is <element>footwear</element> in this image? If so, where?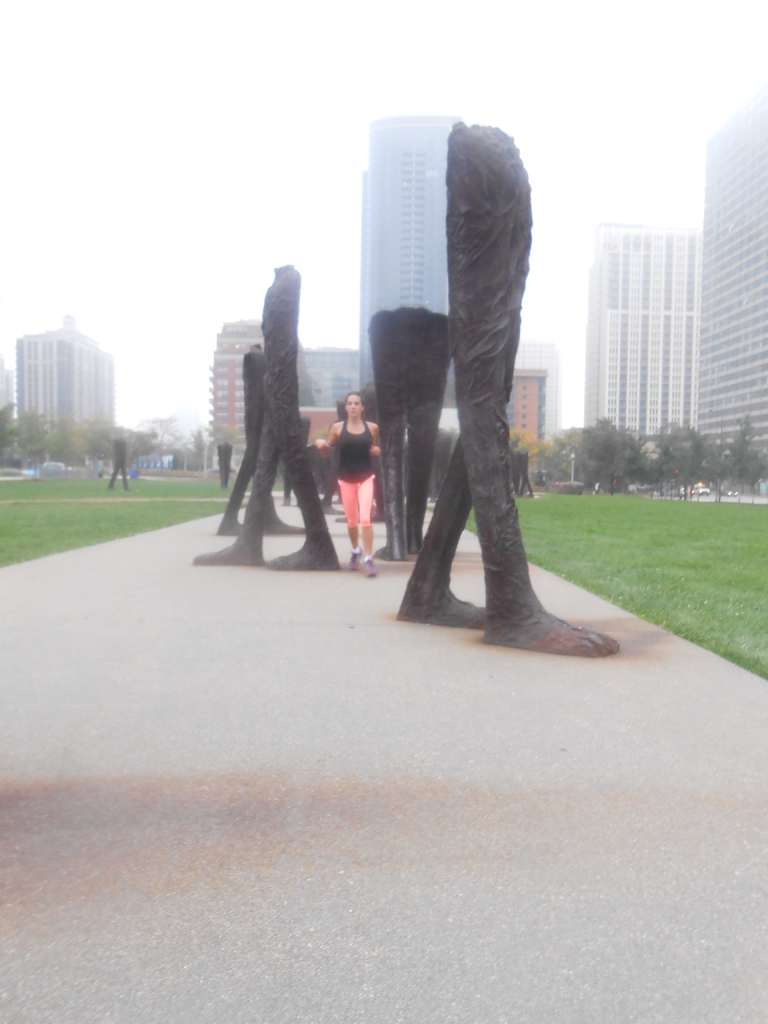
Yes, at (347, 547, 362, 574).
